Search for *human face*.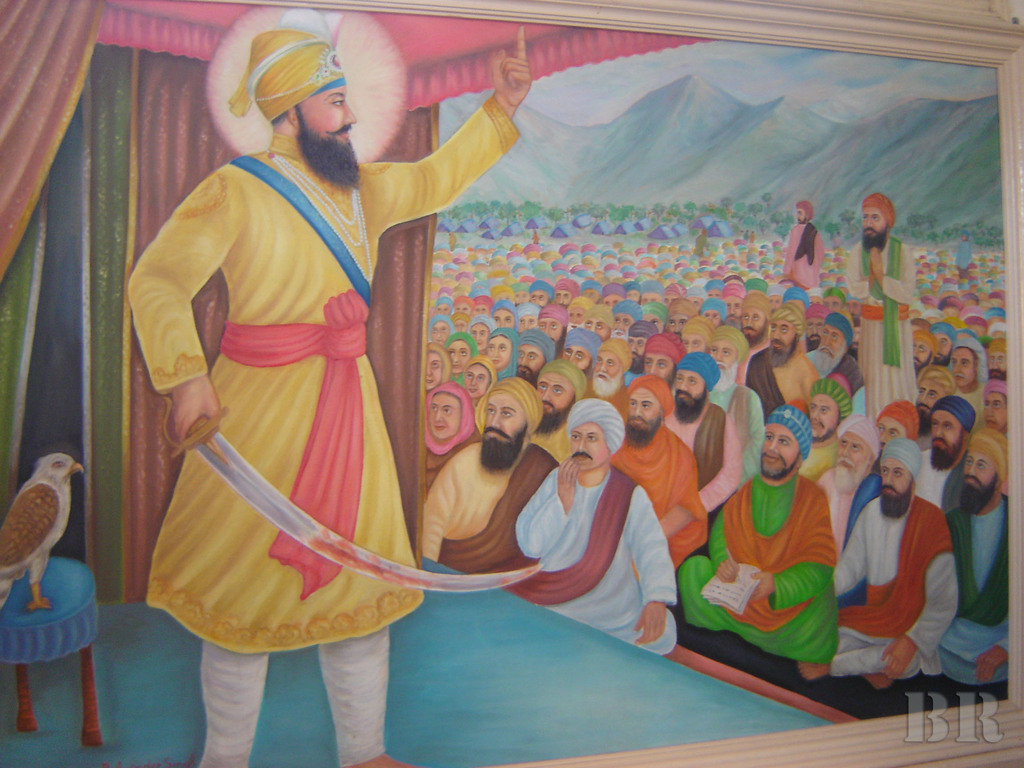
Found at left=808, top=317, right=824, bottom=348.
